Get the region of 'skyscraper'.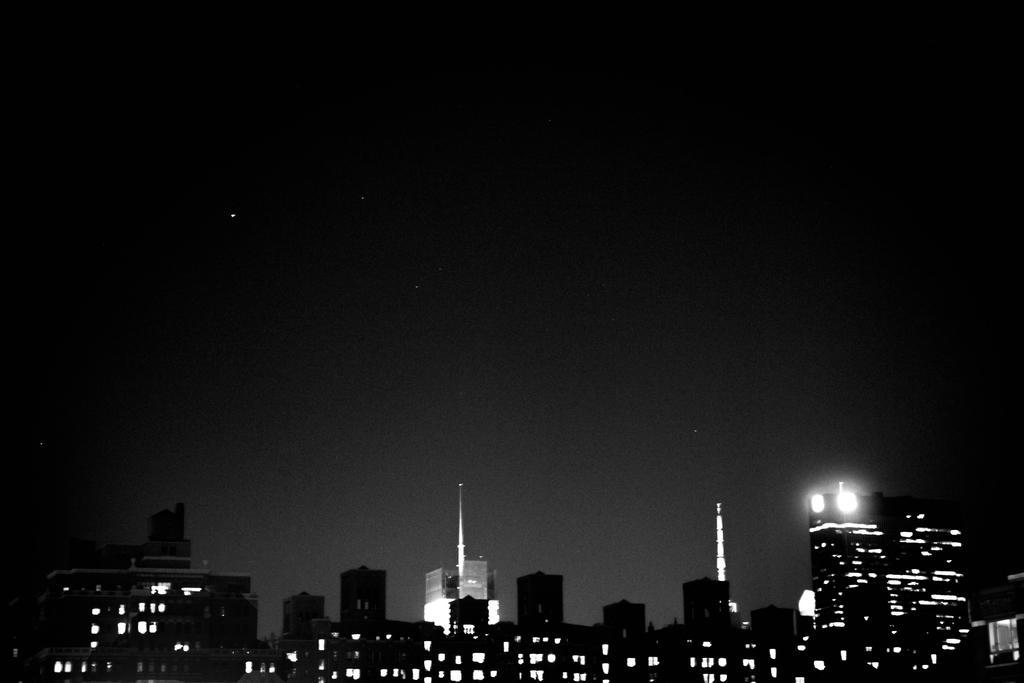
(279, 590, 321, 639).
